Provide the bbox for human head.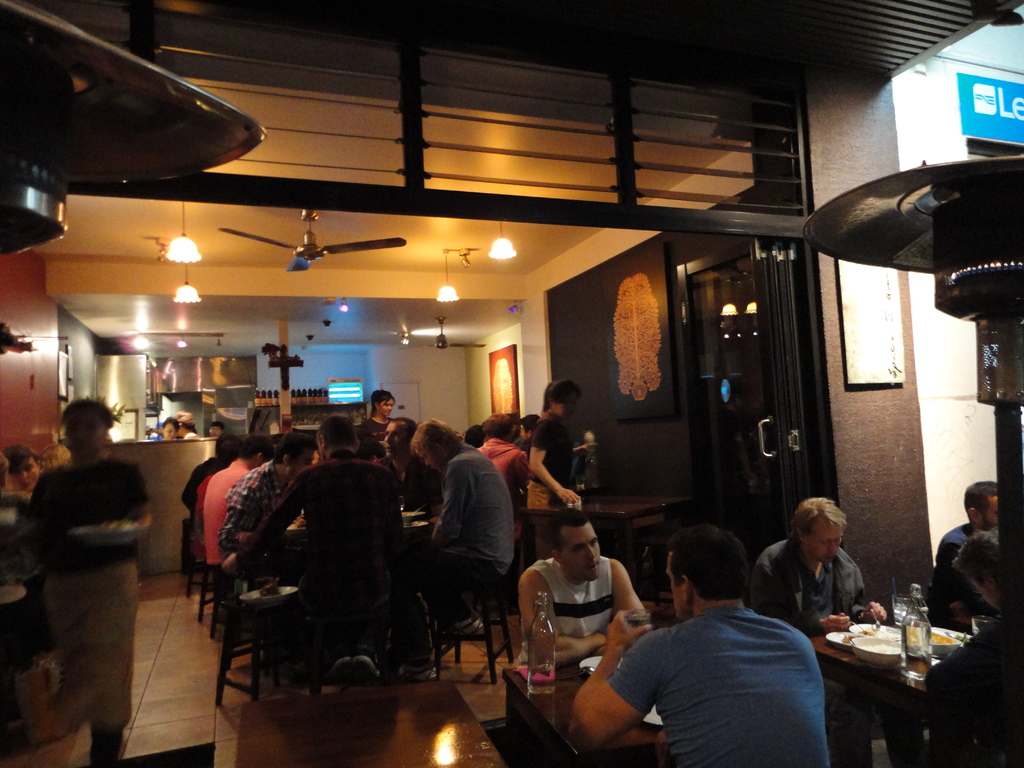
<box>381,415,417,460</box>.
